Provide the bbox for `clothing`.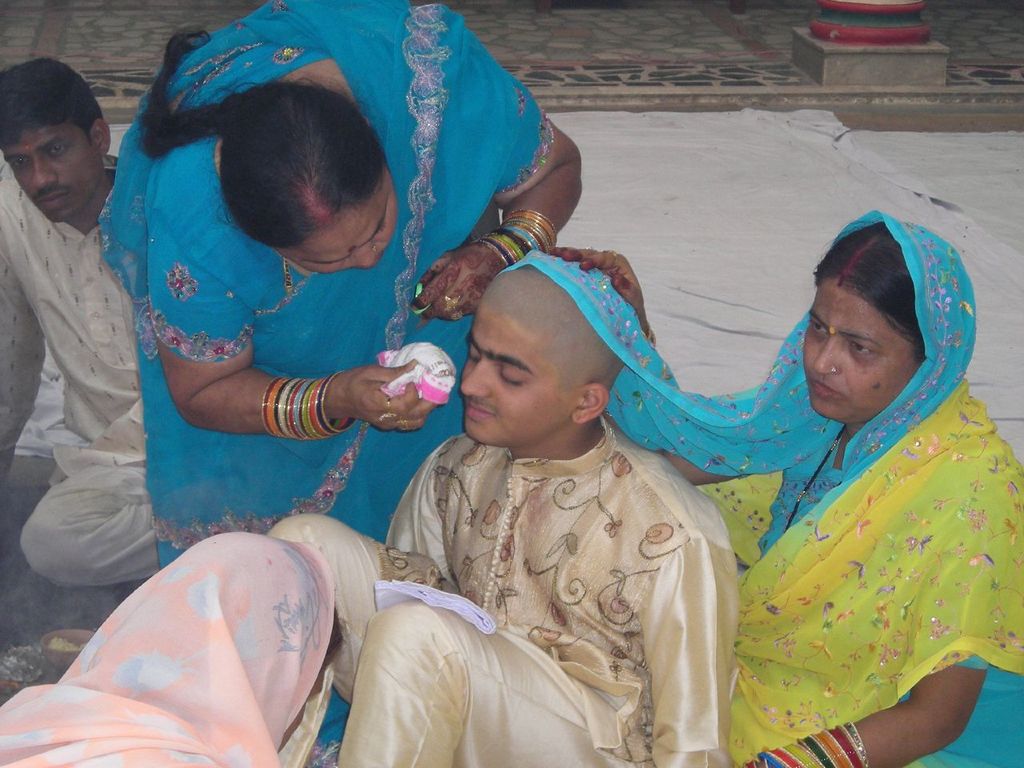
[left=94, top=85, right=551, bottom=767].
